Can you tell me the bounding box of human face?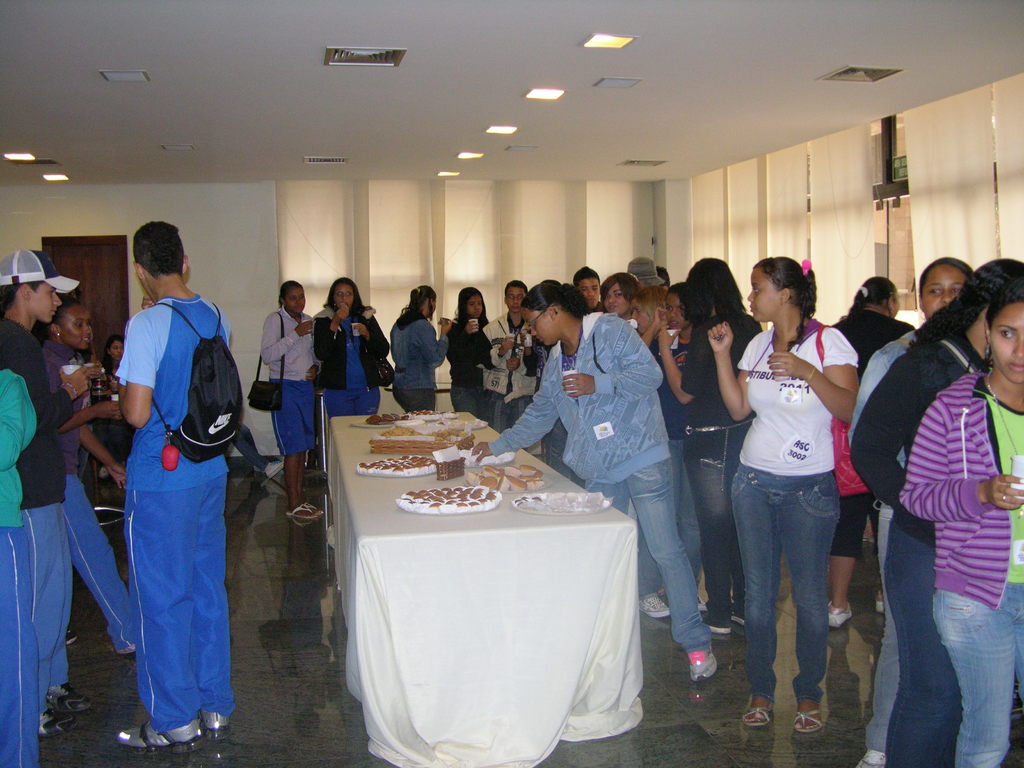
pyautogui.locateOnScreen(50, 305, 93, 355).
